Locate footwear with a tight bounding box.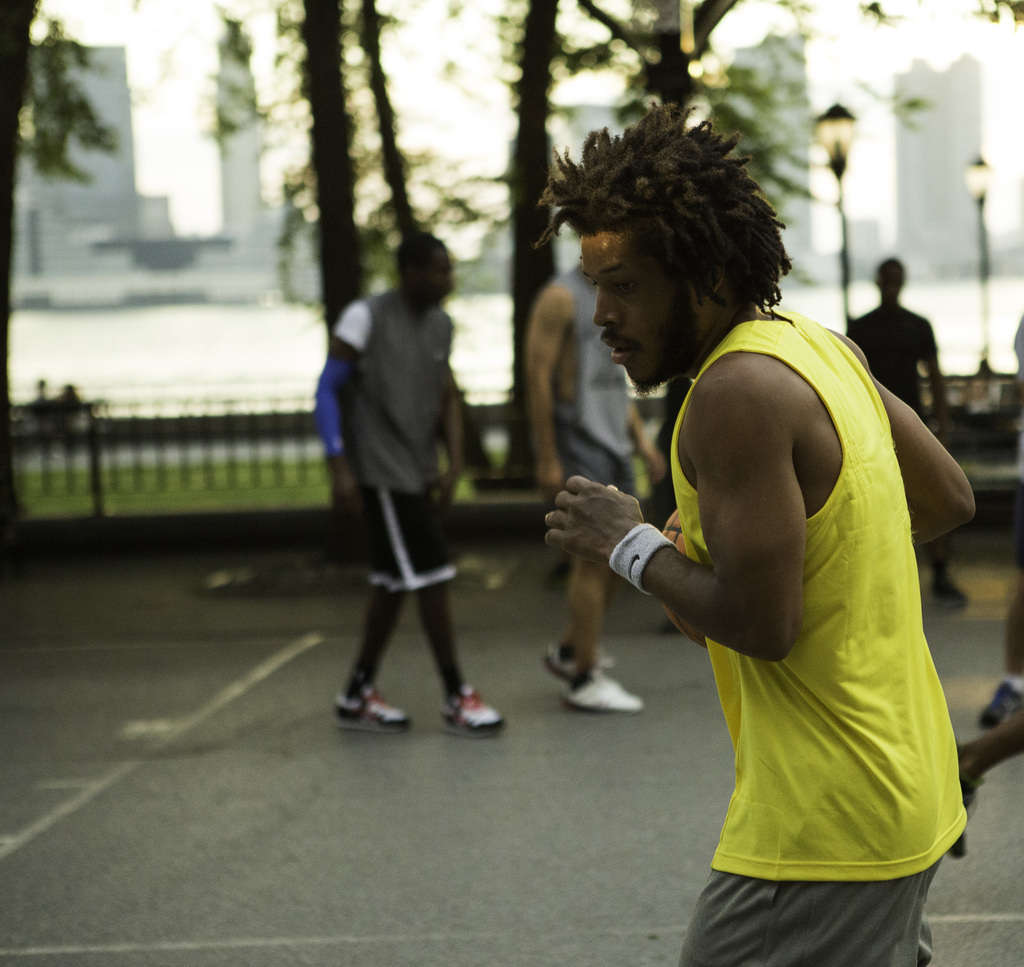
select_region(542, 637, 613, 677).
